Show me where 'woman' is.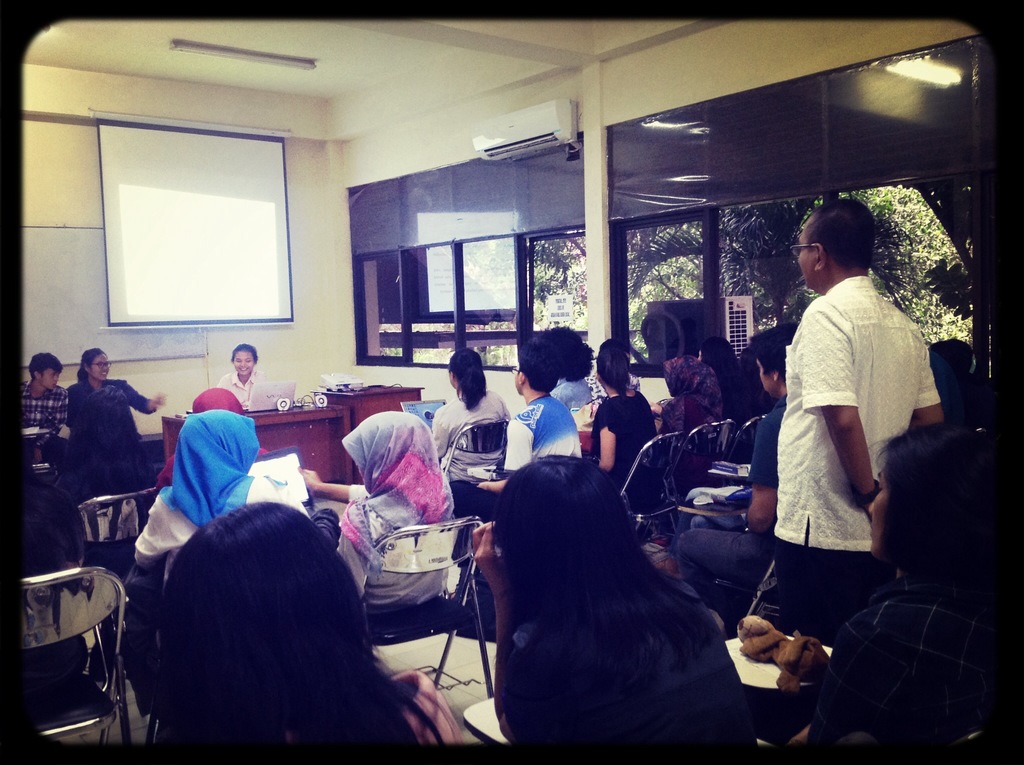
'woman' is at [783,421,1023,764].
